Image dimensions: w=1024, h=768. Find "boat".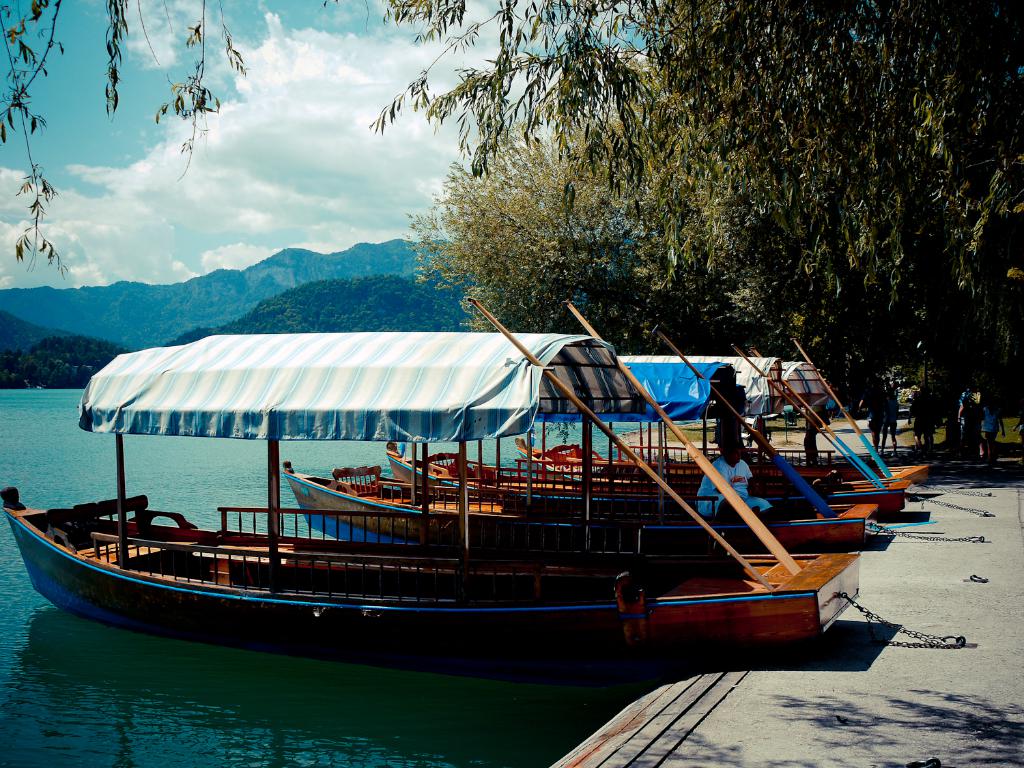
(x1=514, y1=360, x2=929, y2=489).
